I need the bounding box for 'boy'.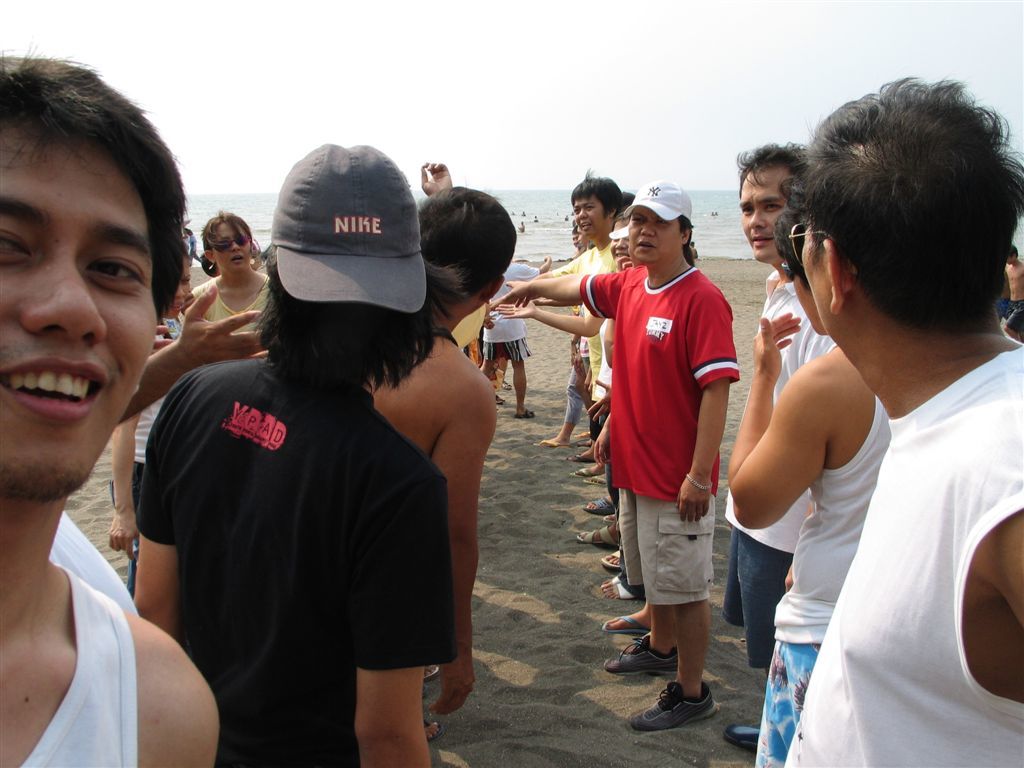
Here it is: {"x1": 355, "y1": 185, "x2": 495, "y2": 718}.
